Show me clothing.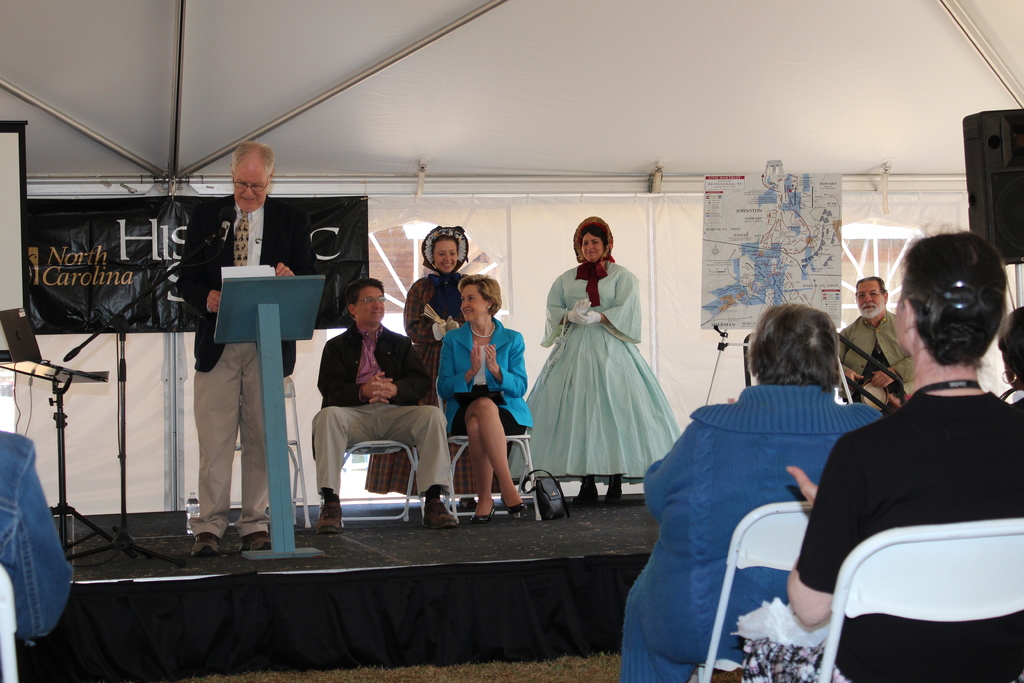
clothing is here: [358, 271, 484, 509].
